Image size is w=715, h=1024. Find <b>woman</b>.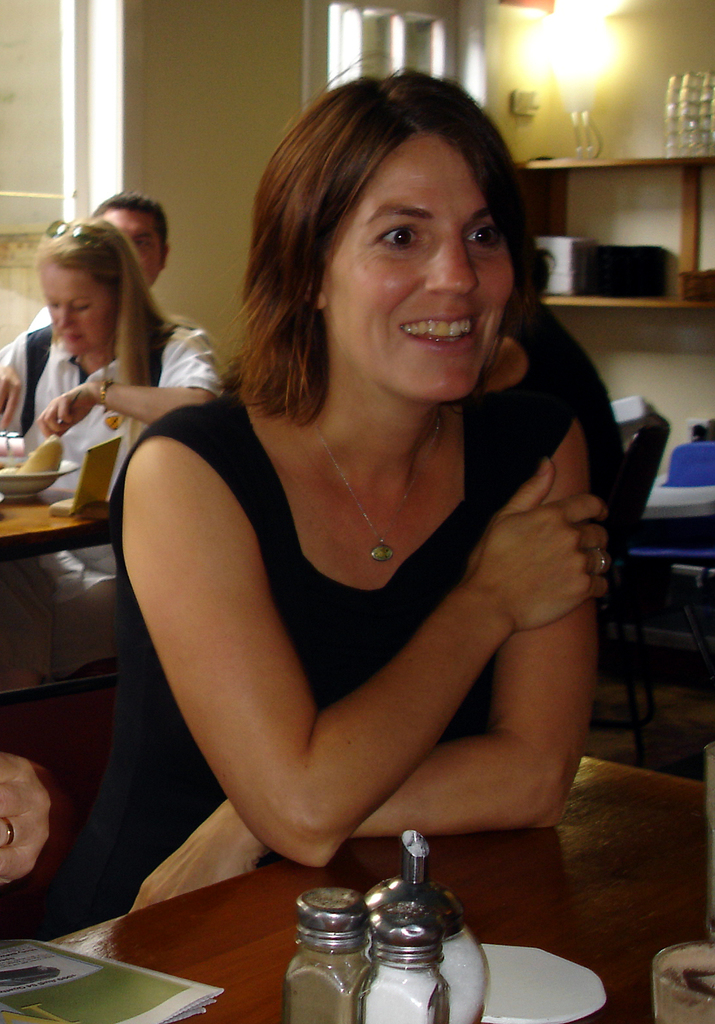
locate(0, 214, 236, 656).
